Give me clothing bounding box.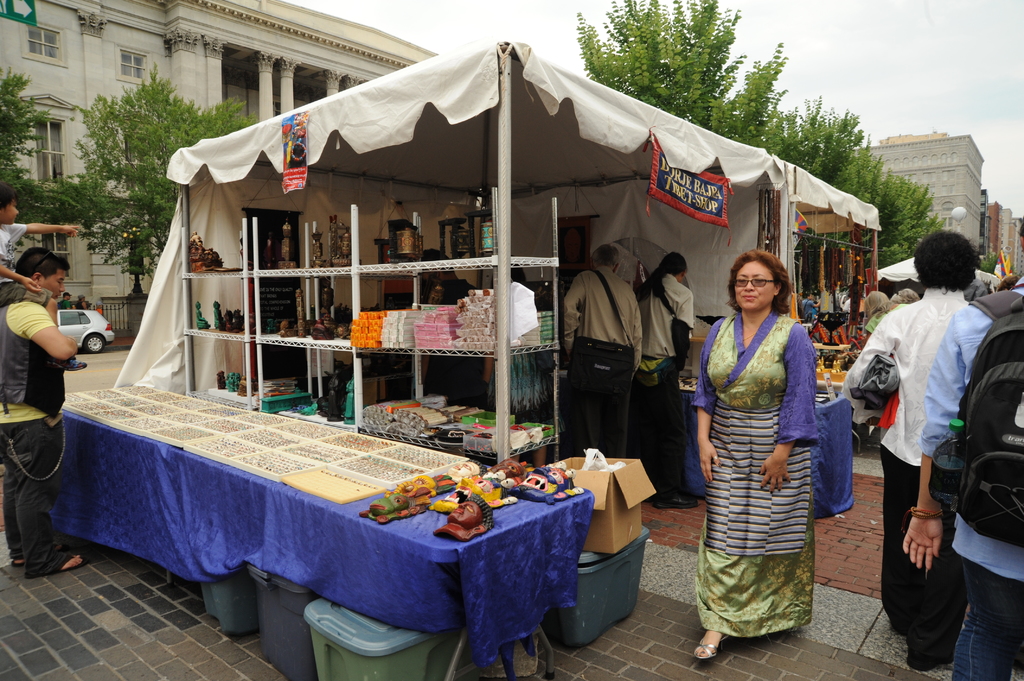
<bbox>701, 282, 834, 614</bbox>.
